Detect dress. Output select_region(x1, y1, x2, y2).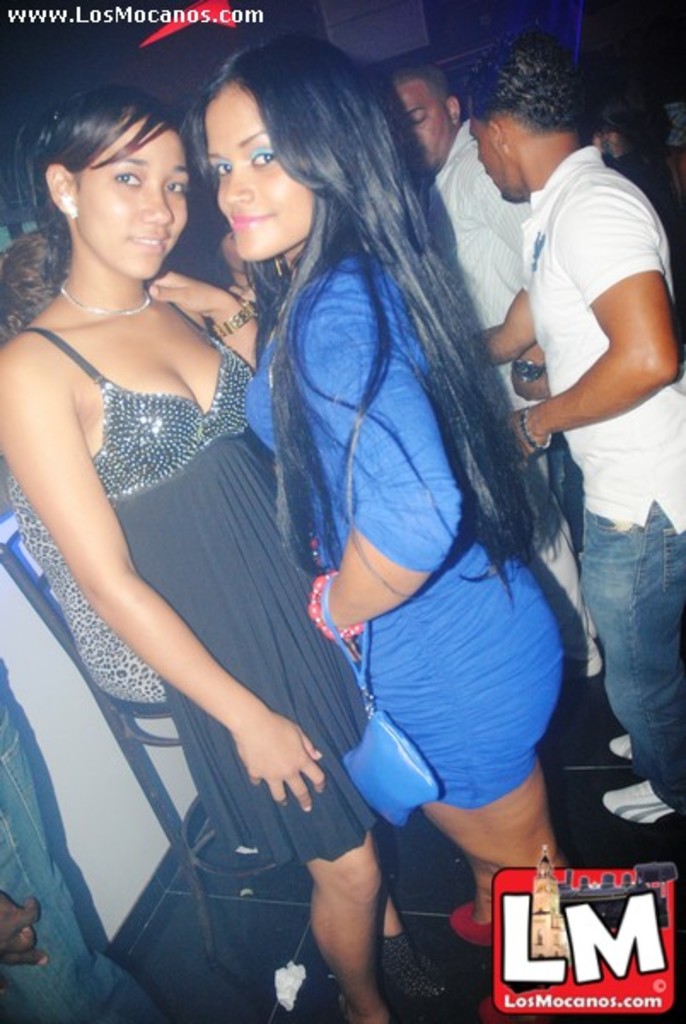
select_region(237, 249, 567, 814).
